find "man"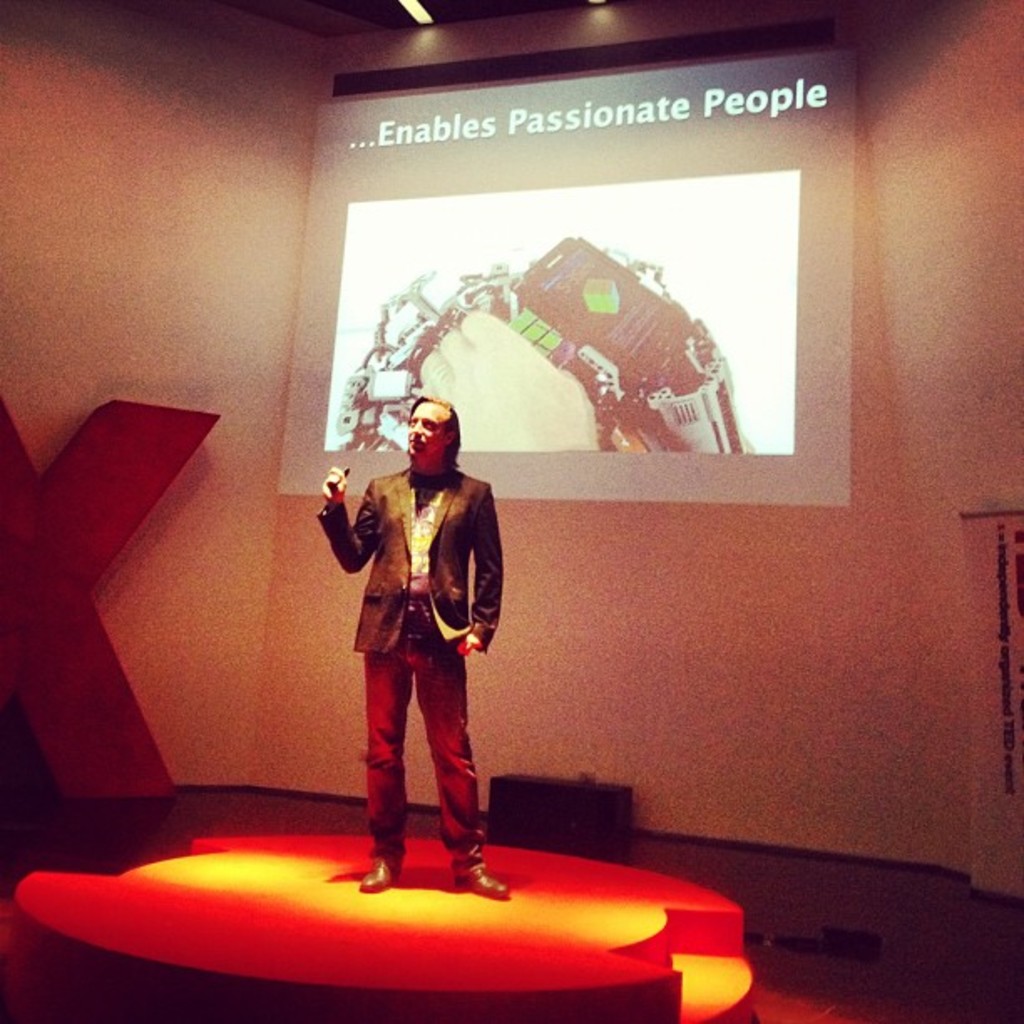
310, 402, 525, 902
